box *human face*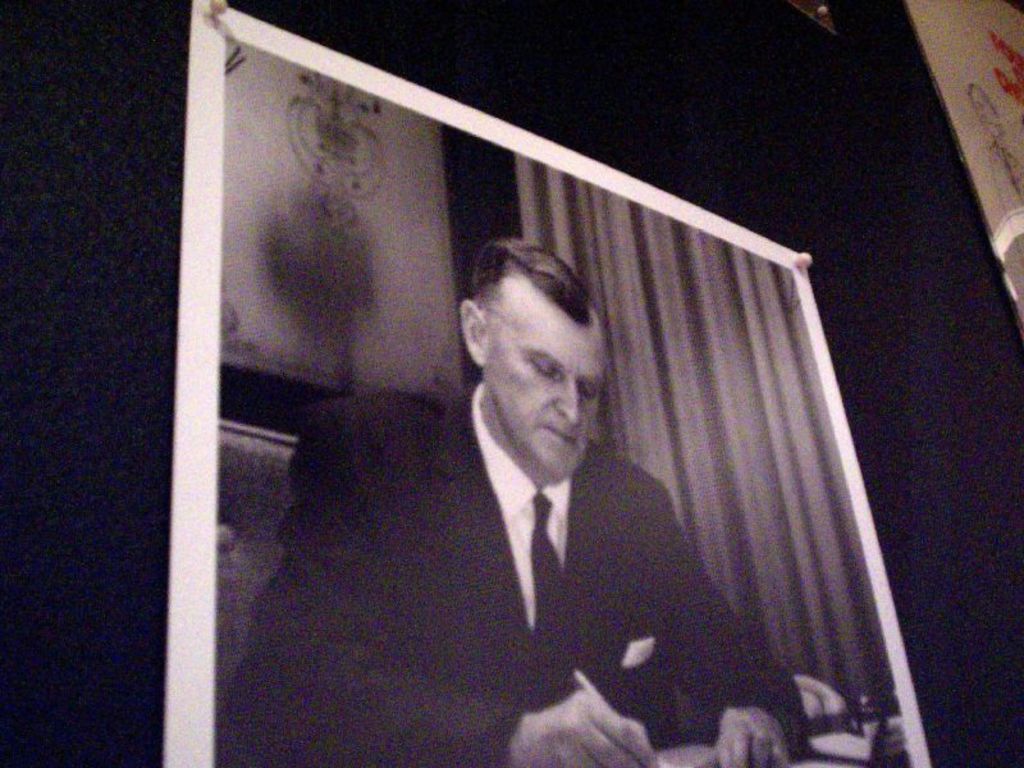
x1=485, y1=319, x2=604, y2=476
